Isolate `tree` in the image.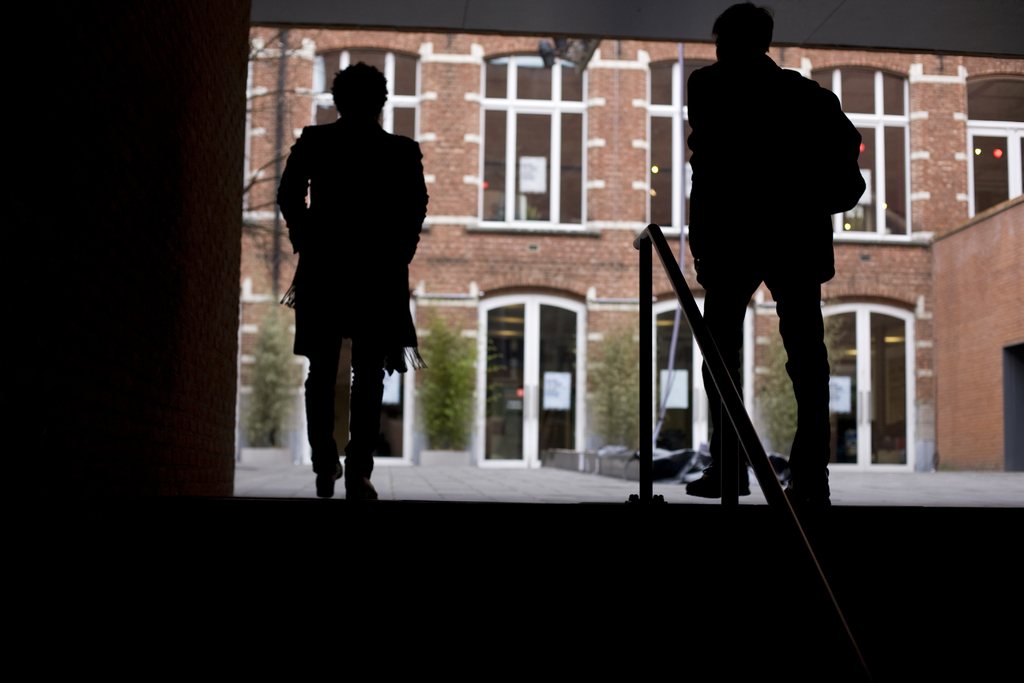
Isolated region: <bbox>419, 295, 481, 470</bbox>.
